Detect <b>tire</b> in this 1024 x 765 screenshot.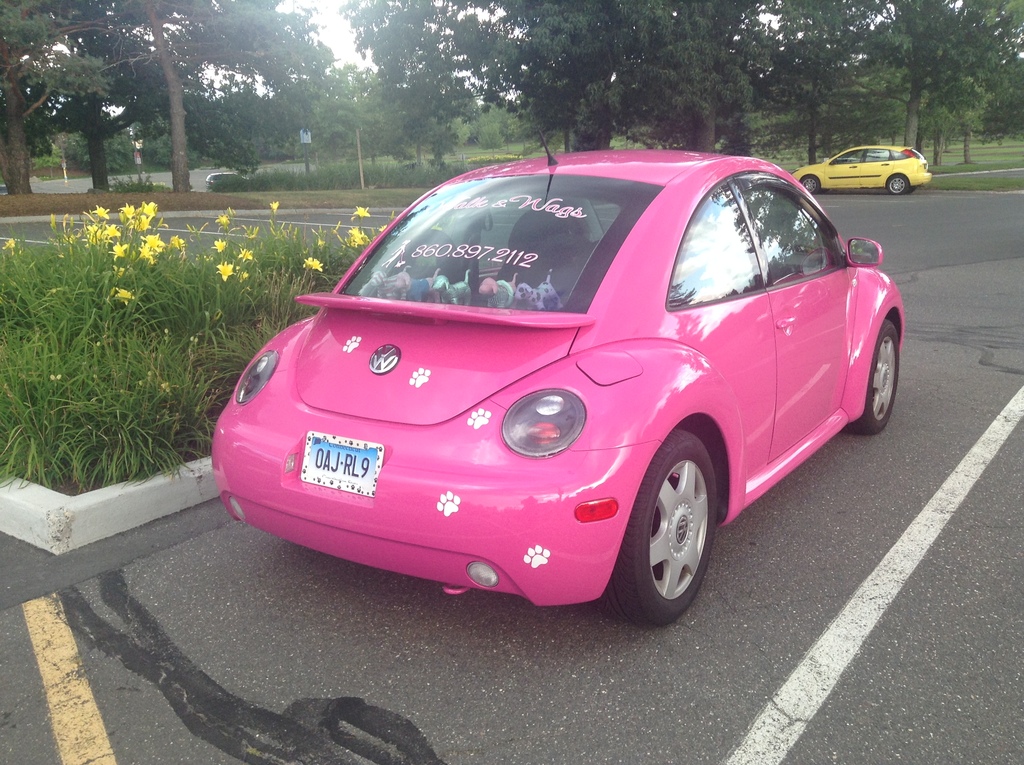
Detection: [598,424,716,631].
